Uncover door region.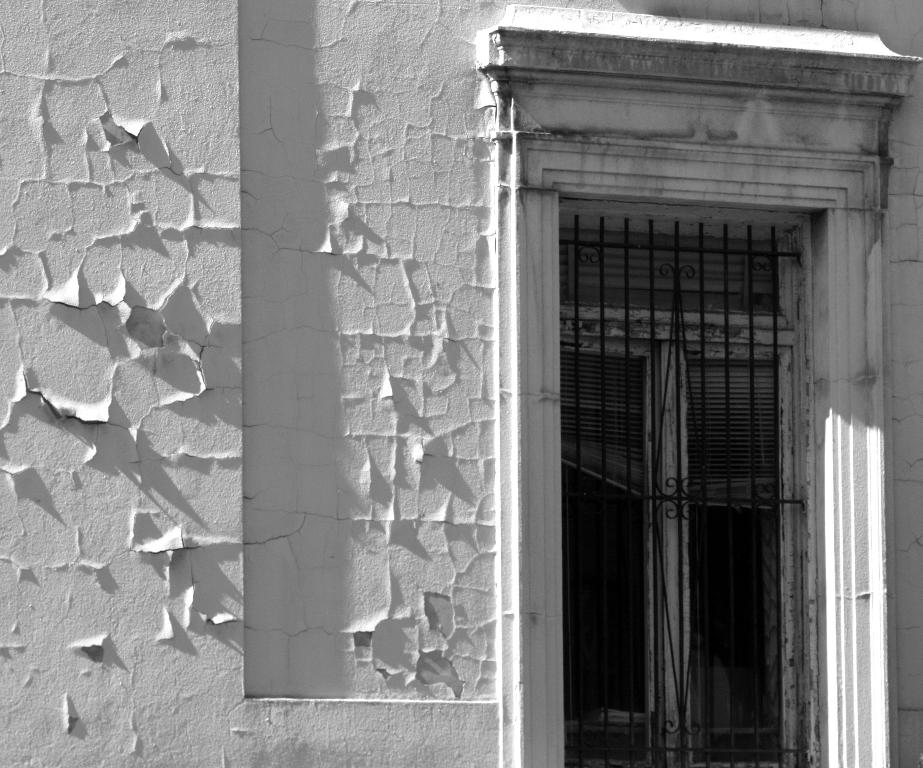
Uncovered: [x1=485, y1=85, x2=875, y2=767].
